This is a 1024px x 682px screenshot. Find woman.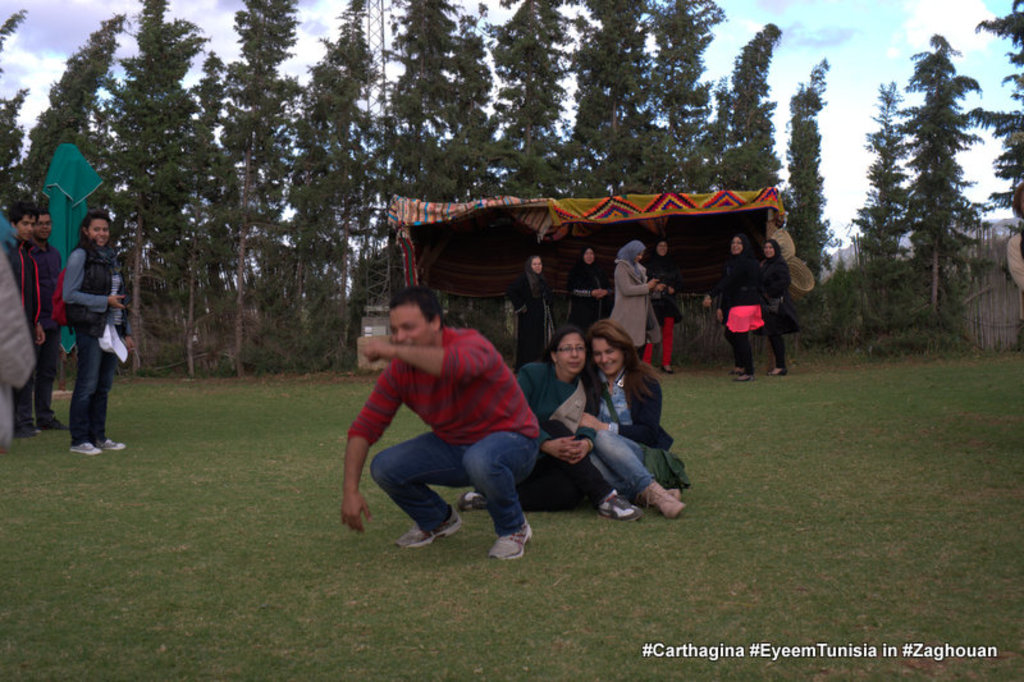
Bounding box: x1=700 y1=232 x2=760 y2=388.
